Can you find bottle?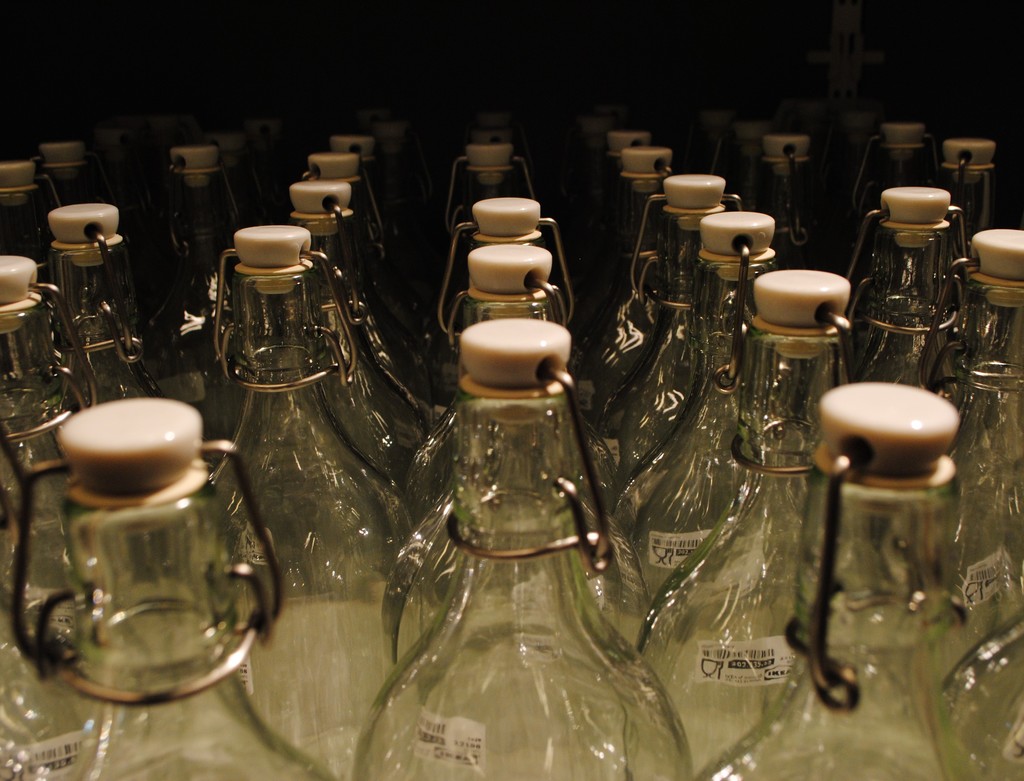
Yes, bounding box: region(847, 117, 947, 254).
